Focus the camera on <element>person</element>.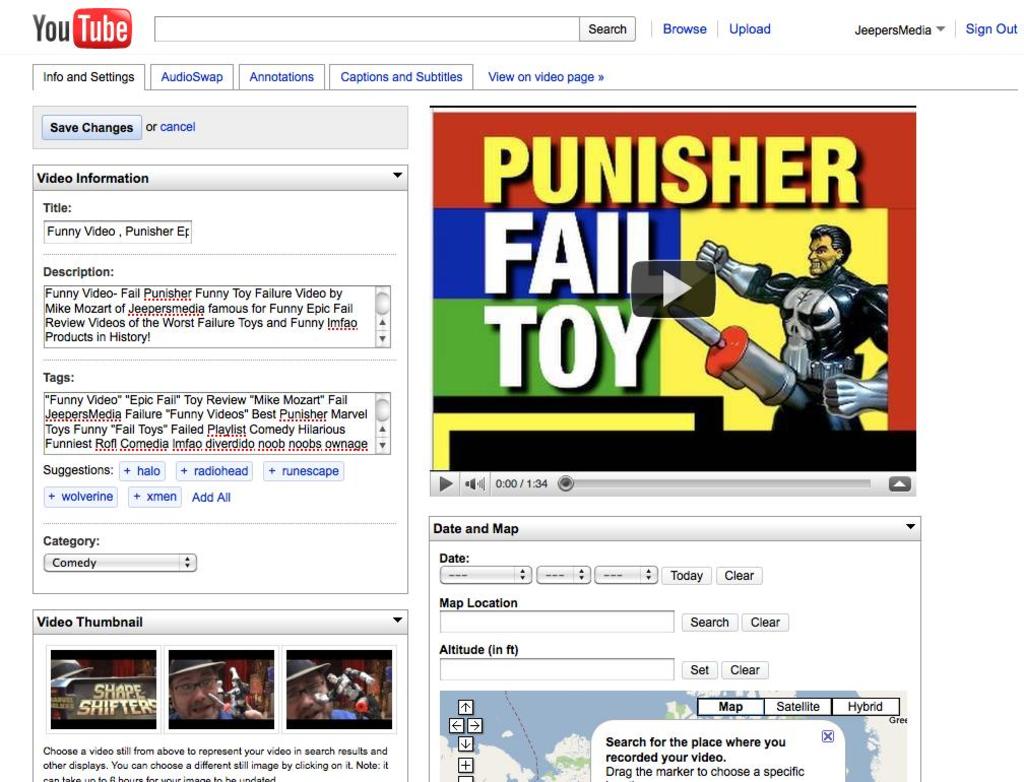
Focus region: box(285, 656, 325, 723).
